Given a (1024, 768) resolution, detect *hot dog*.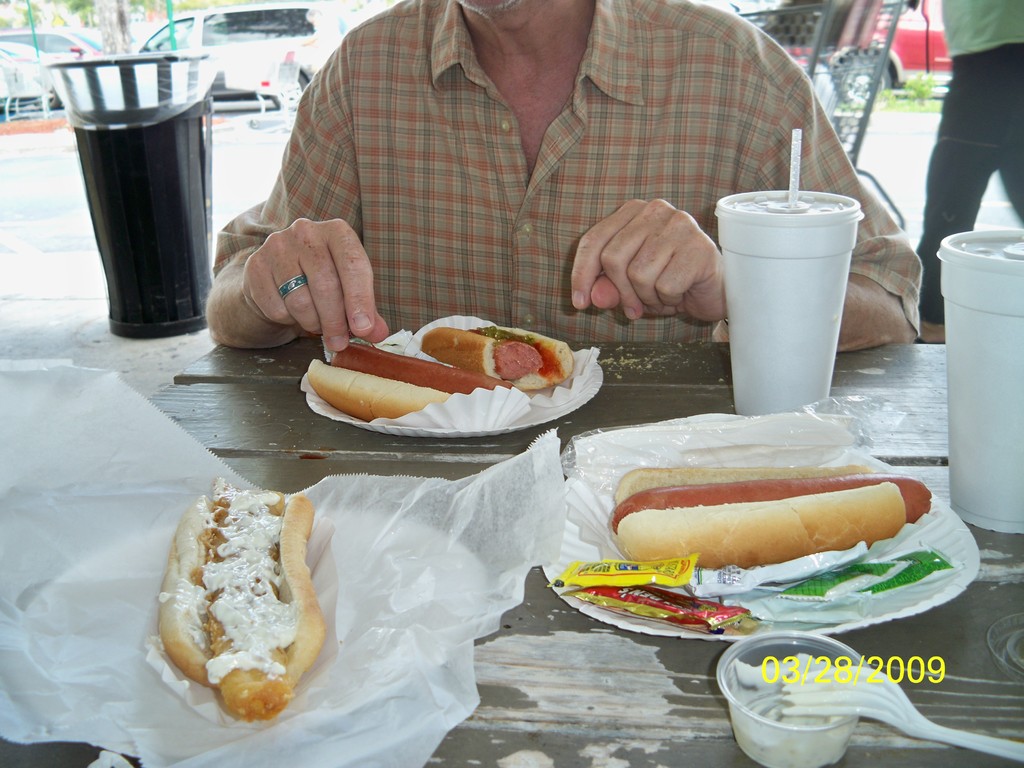
419/320/568/388.
